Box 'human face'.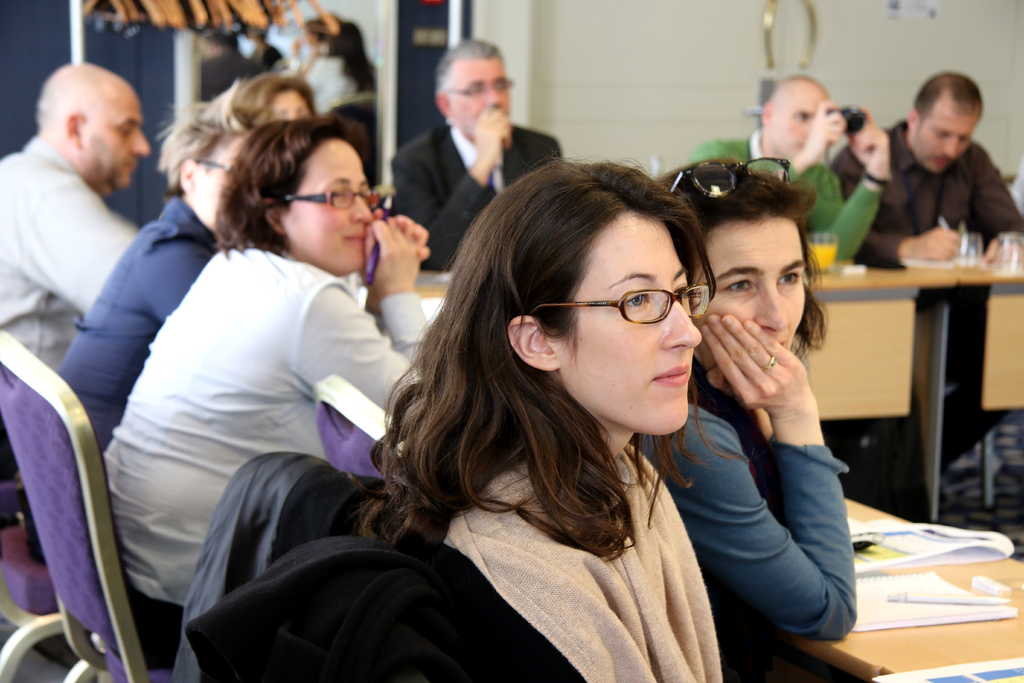
bbox=(771, 84, 832, 159).
